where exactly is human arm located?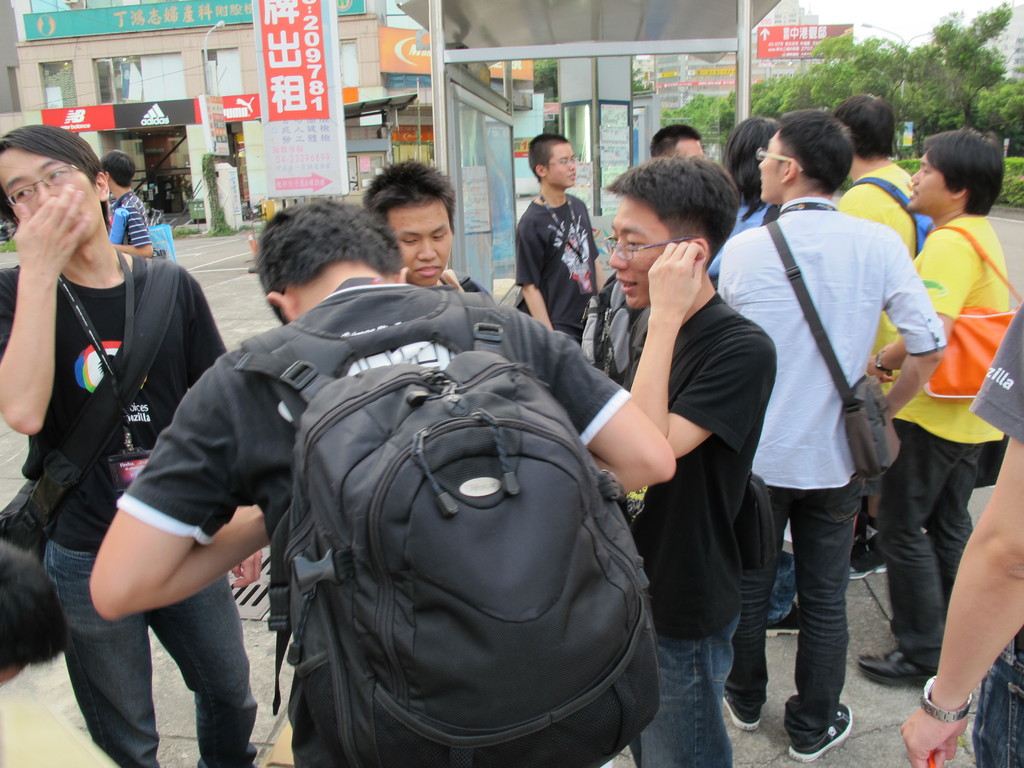
Its bounding box is (left=623, top=236, right=778, bottom=461).
